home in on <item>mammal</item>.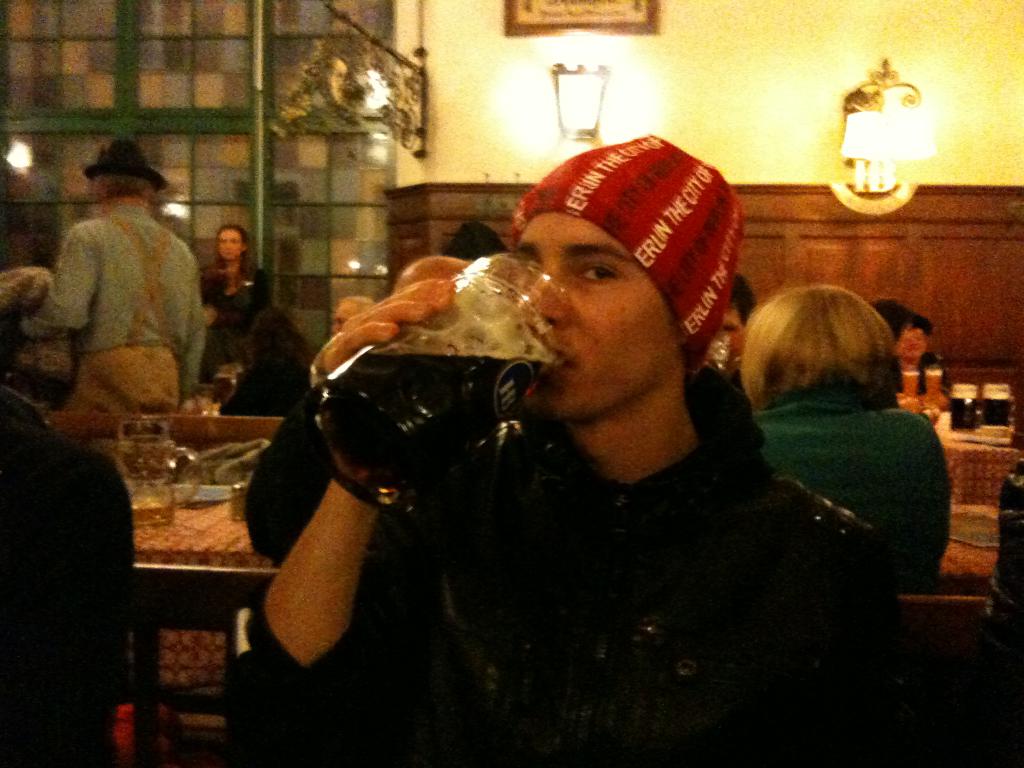
Homed in at bbox=[874, 299, 894, 313].
